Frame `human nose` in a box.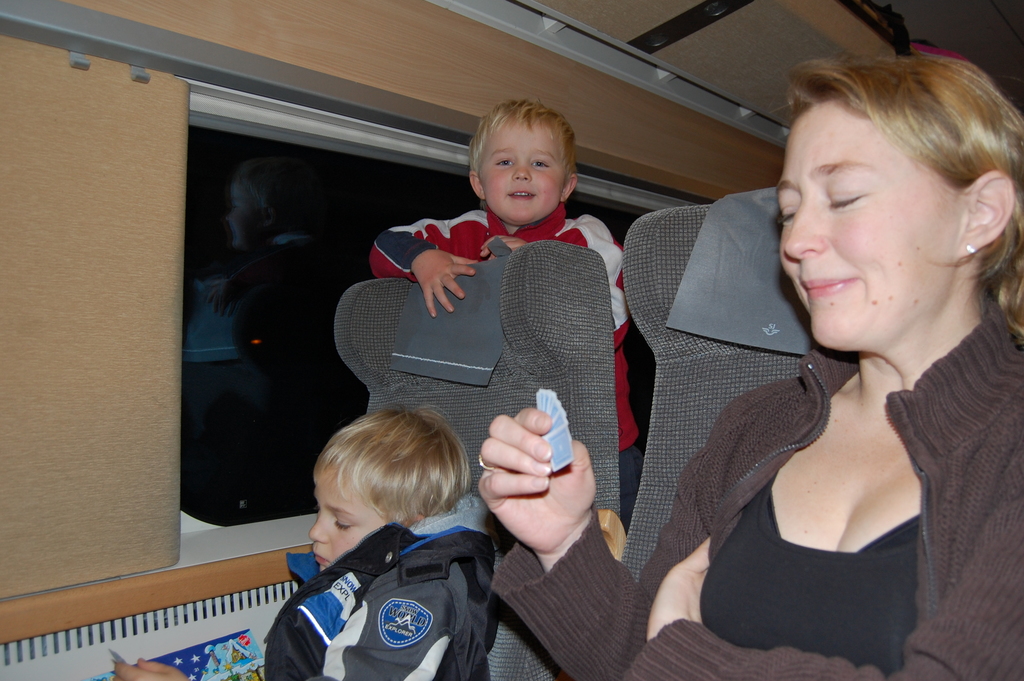
308/516/330/541.
